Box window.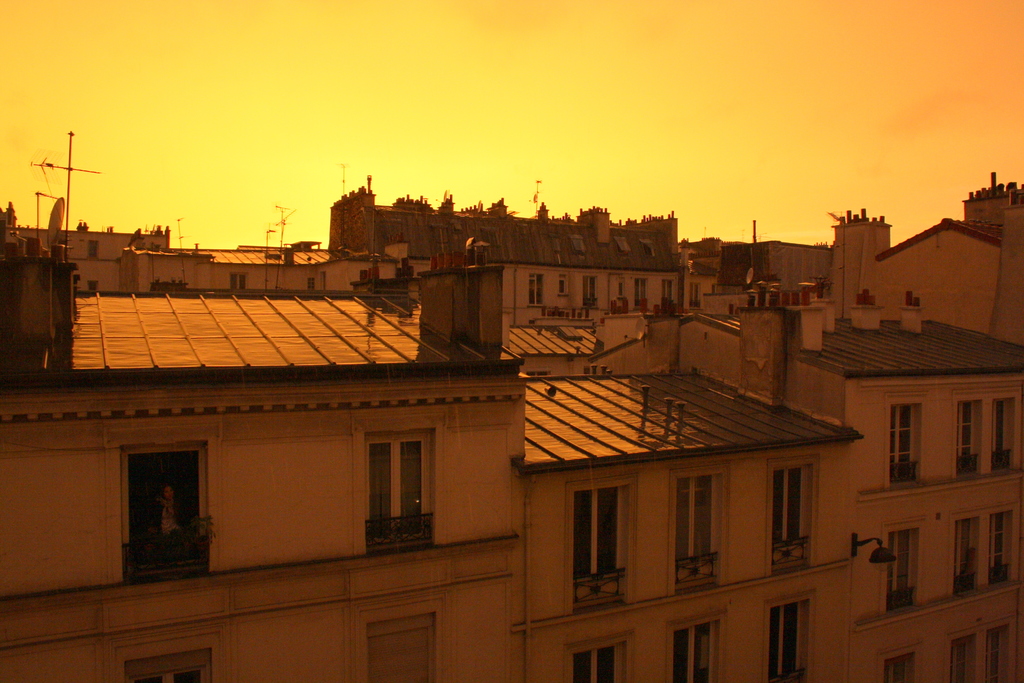
rect(573, 475, 639, 613).
